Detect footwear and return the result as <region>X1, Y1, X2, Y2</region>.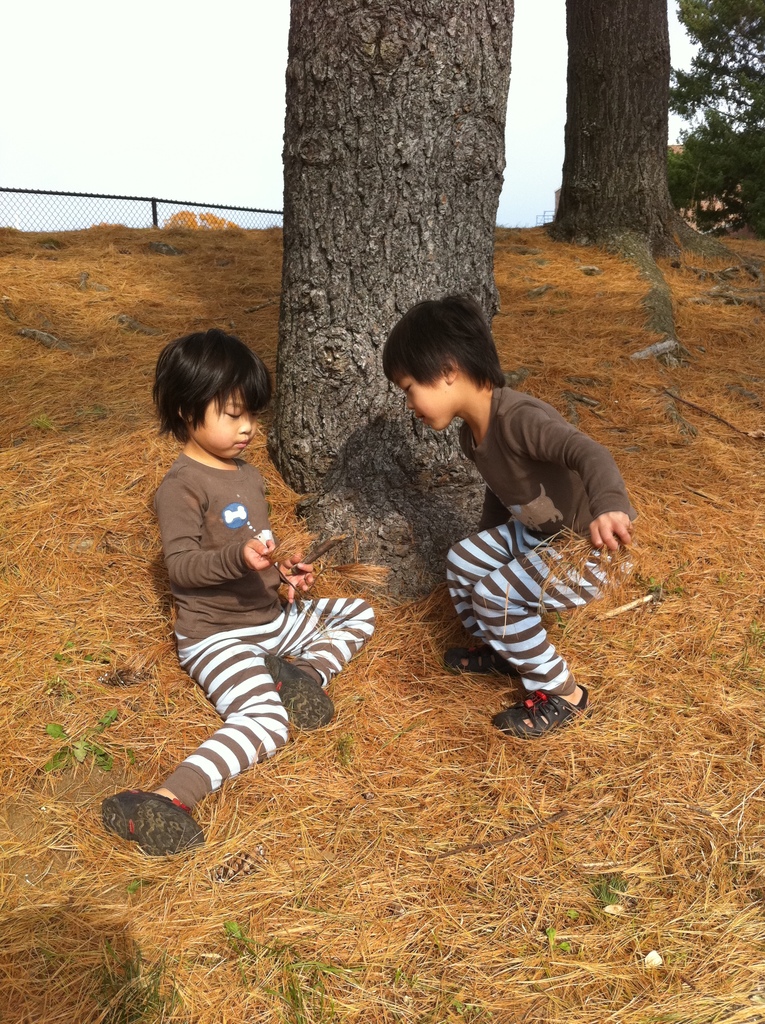
<region>102, 793, 207, 863</region>.
